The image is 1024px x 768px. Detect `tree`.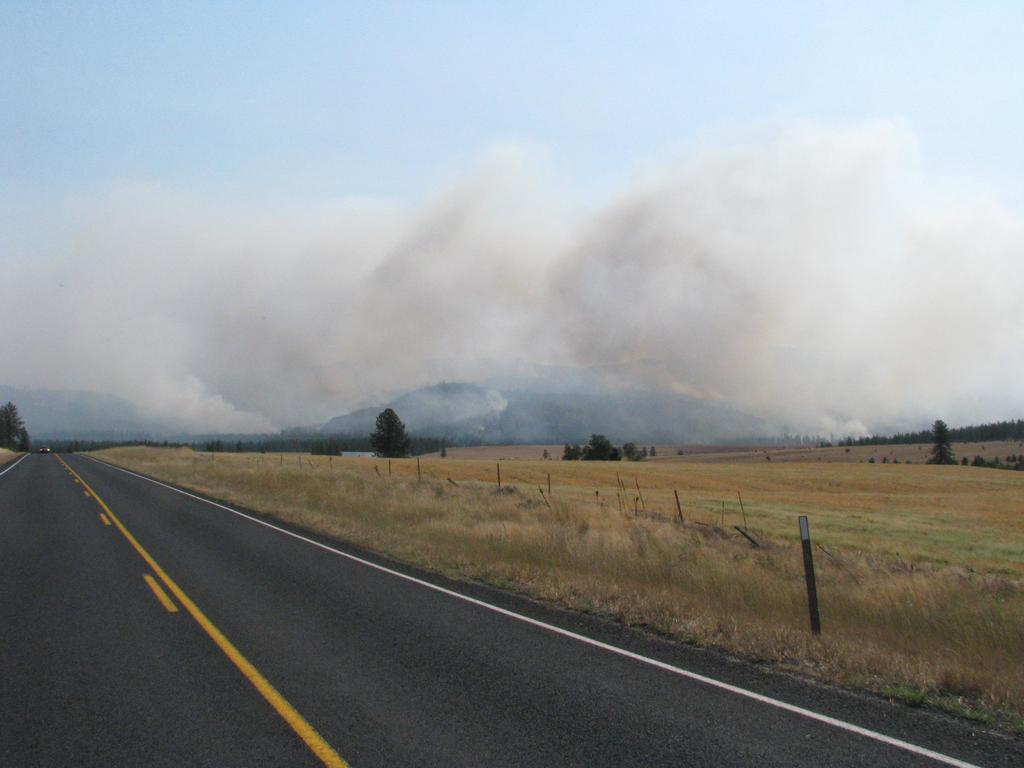
Detection: pyautogui.locateOnScreen(585, 435, 620, 463).
